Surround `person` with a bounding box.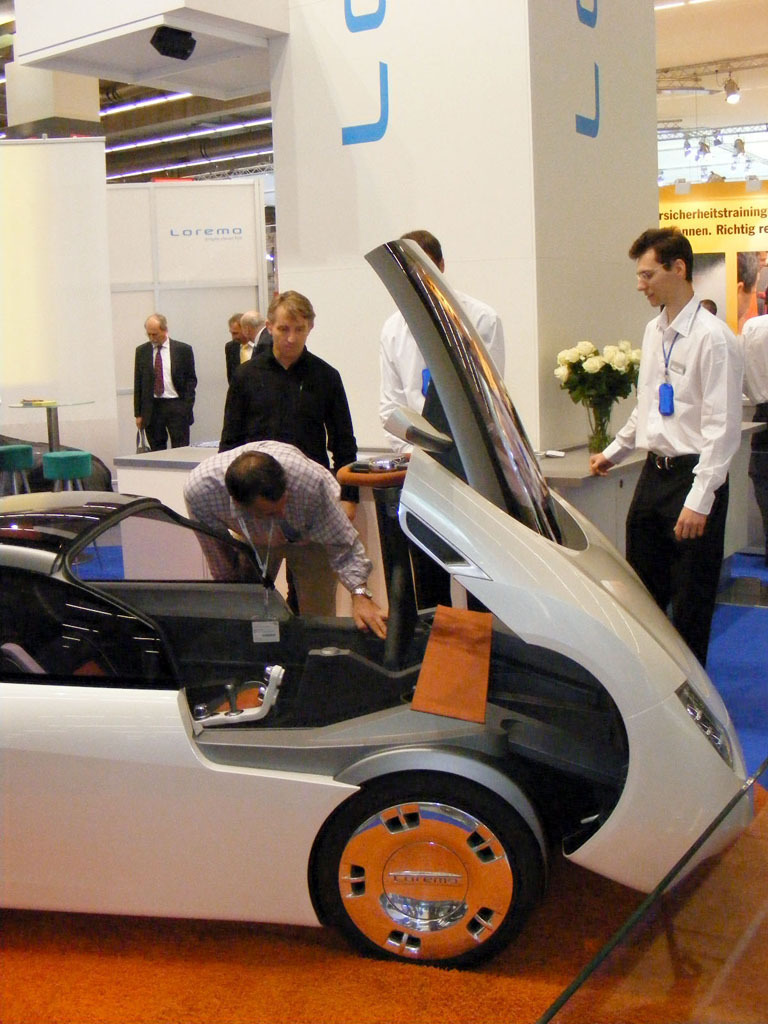
region(212, 286, 359, 614).
